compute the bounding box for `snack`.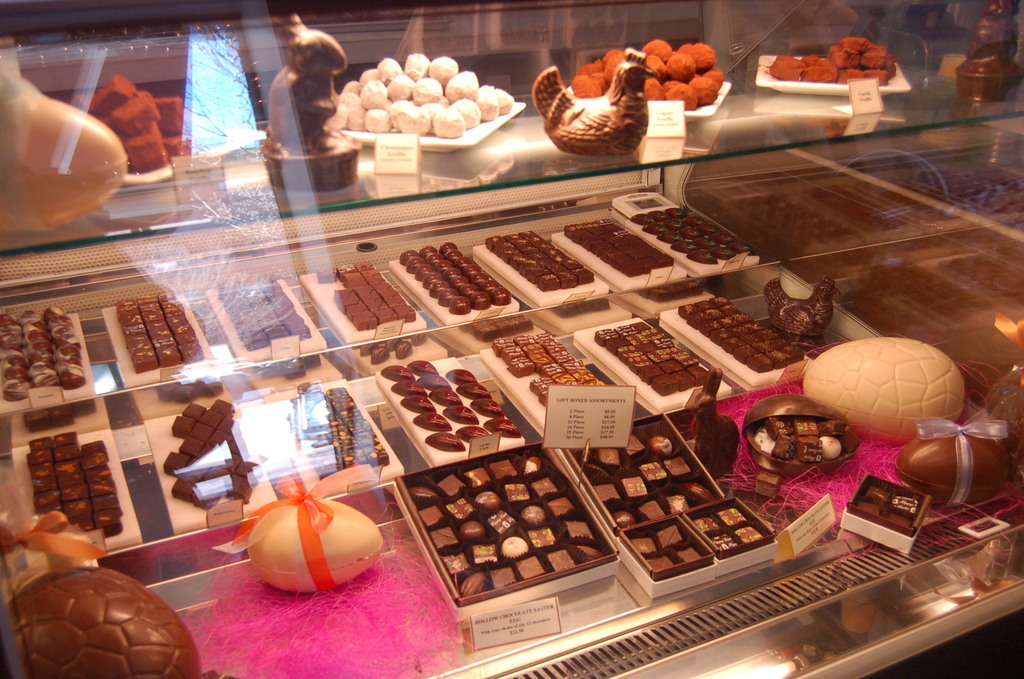
[x1=76, y1=450, x2=111, y2=468].
